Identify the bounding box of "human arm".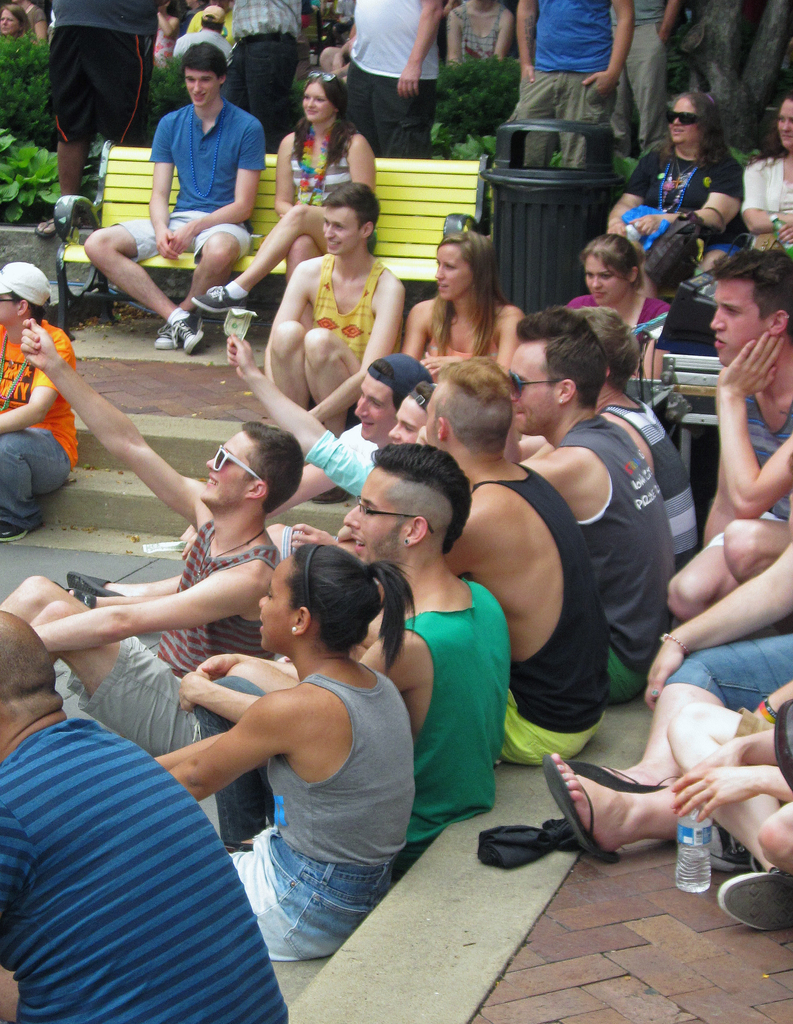
crop(307, 271, 405, 424).
